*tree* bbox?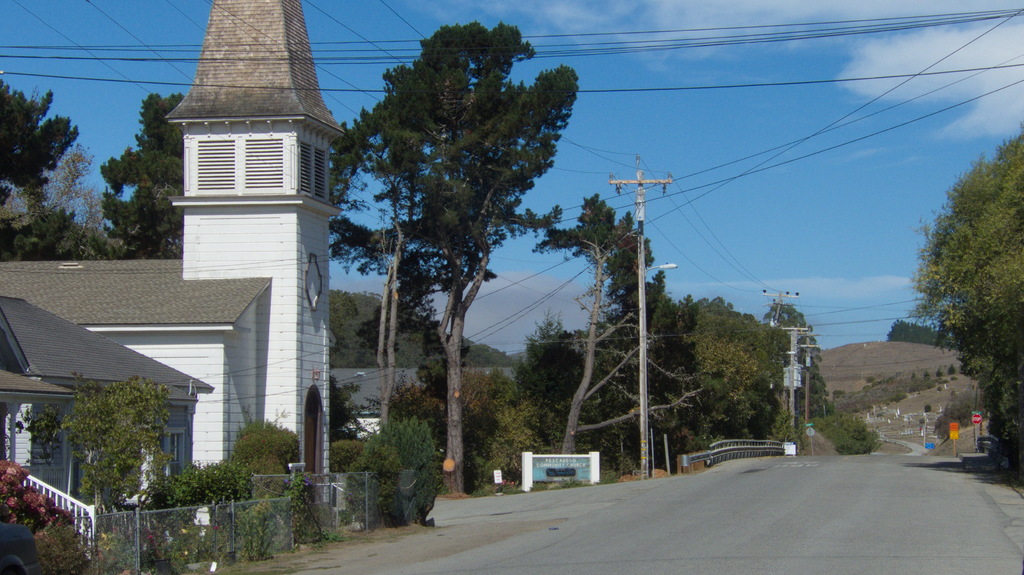
bbox=[130, 497, 221, 574]
